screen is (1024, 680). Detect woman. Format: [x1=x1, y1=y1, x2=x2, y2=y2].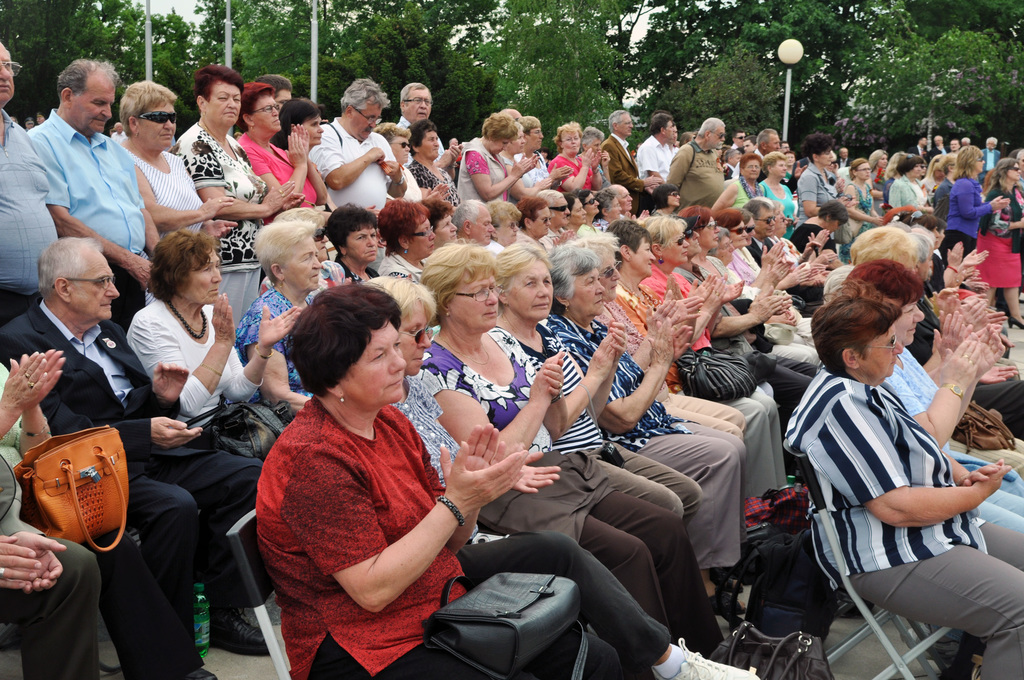
[x1=565, y1=193, x2=586, y2=243].
